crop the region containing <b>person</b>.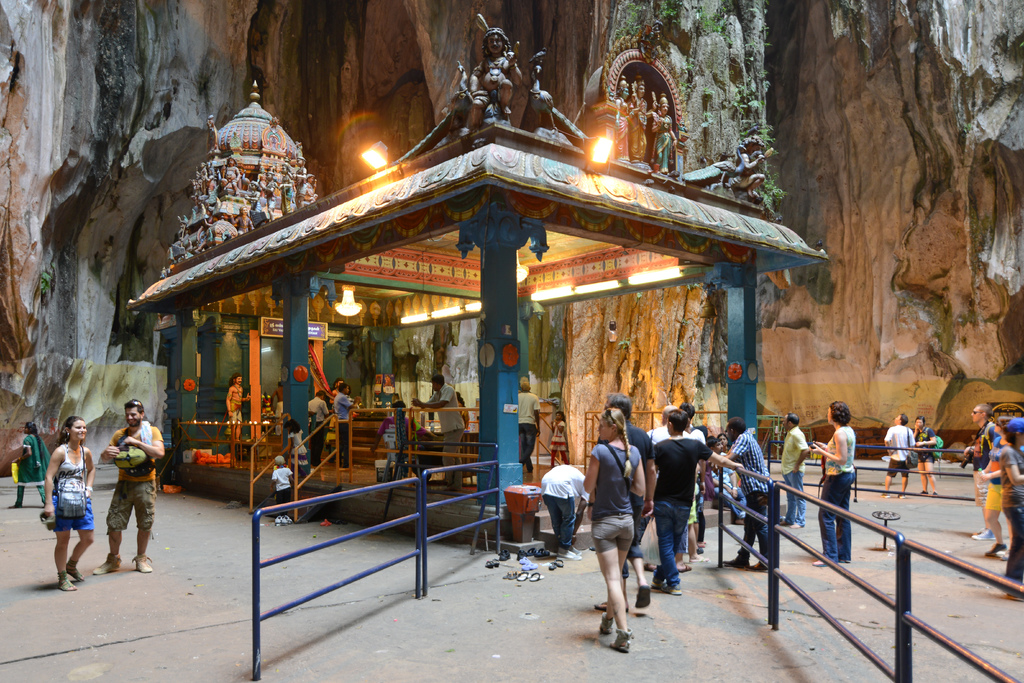
Crop region: <box>89,405,145,580</box>.
